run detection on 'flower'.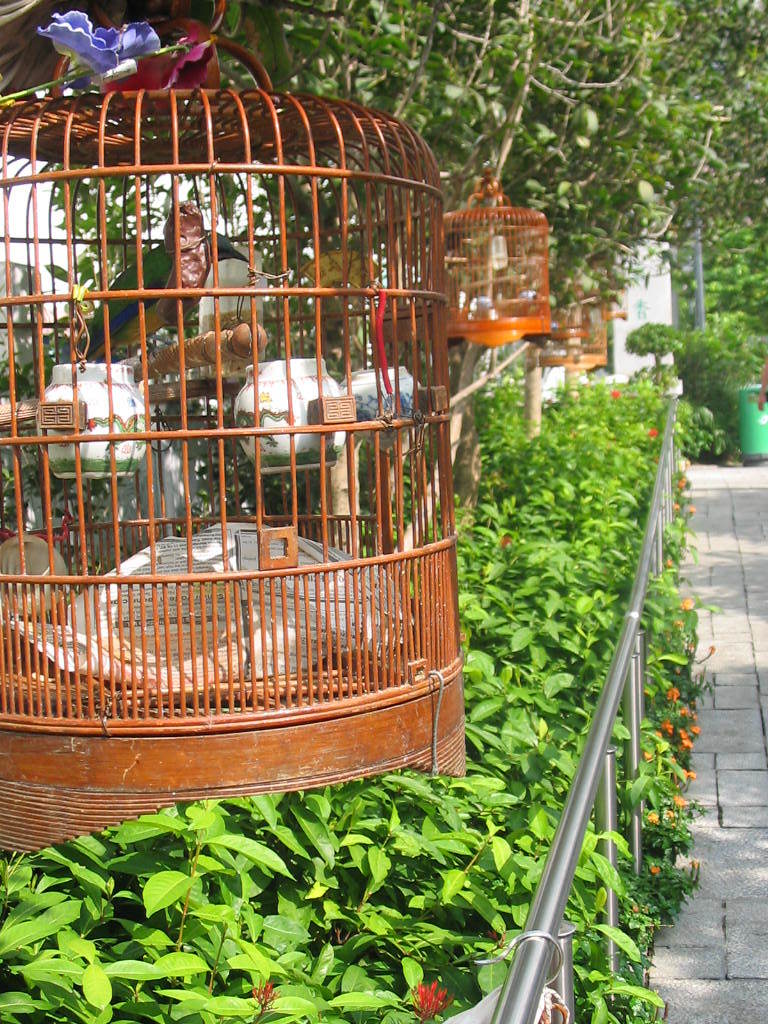
Result: 493,529,515,547.
